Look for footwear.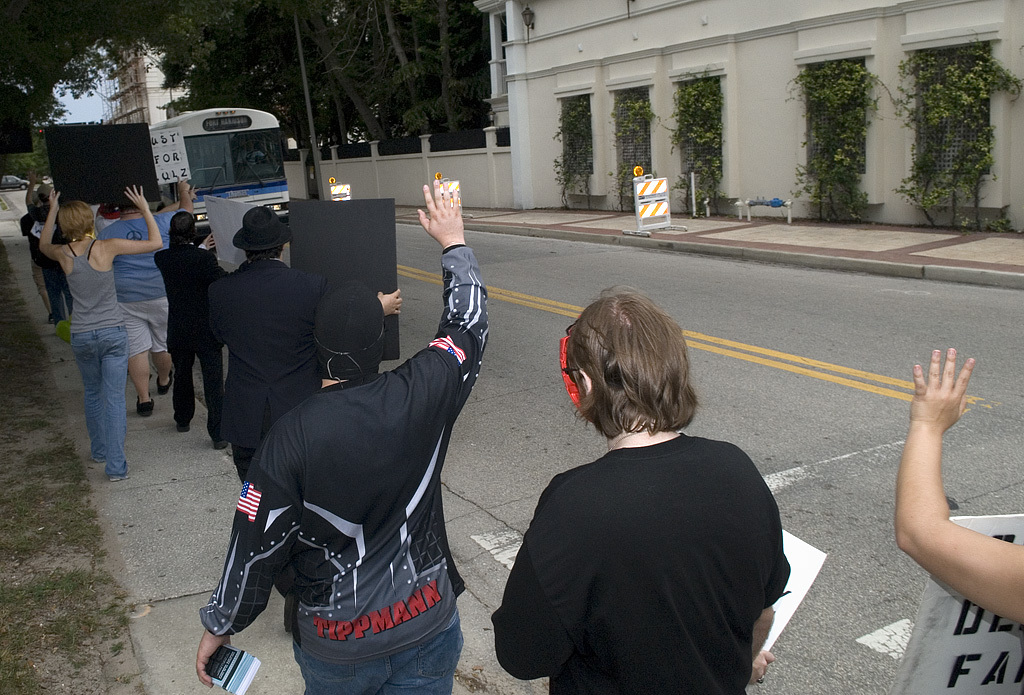
Found: pyautogui.locateOnScreen(133, 394, 157, 418).
